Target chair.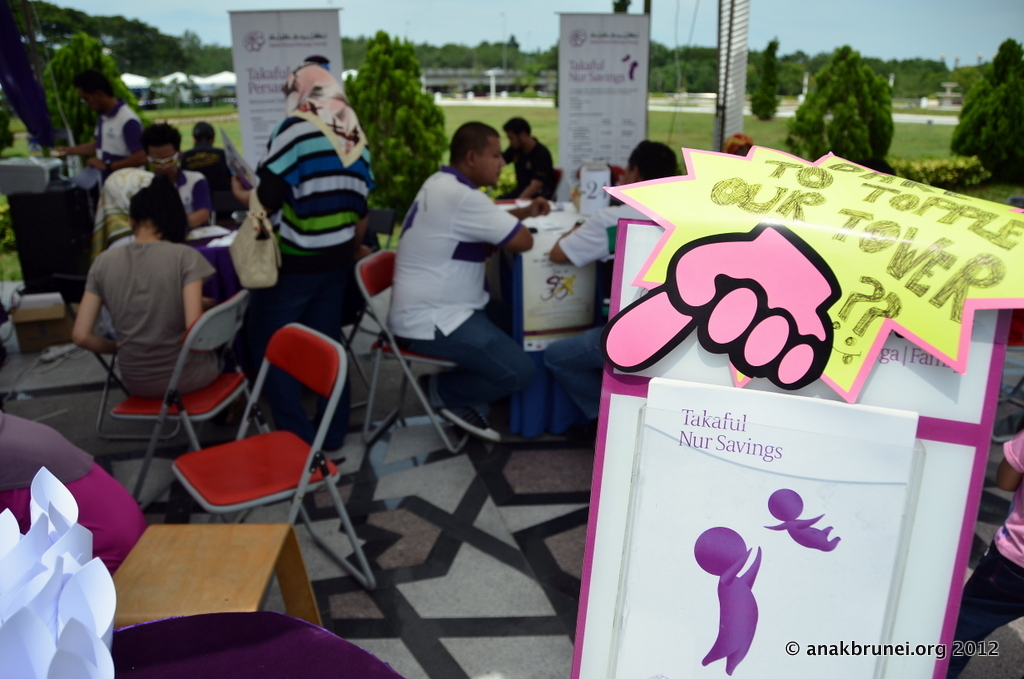
Target region: <bbox>116, 288, 275, 524</bbox>.
